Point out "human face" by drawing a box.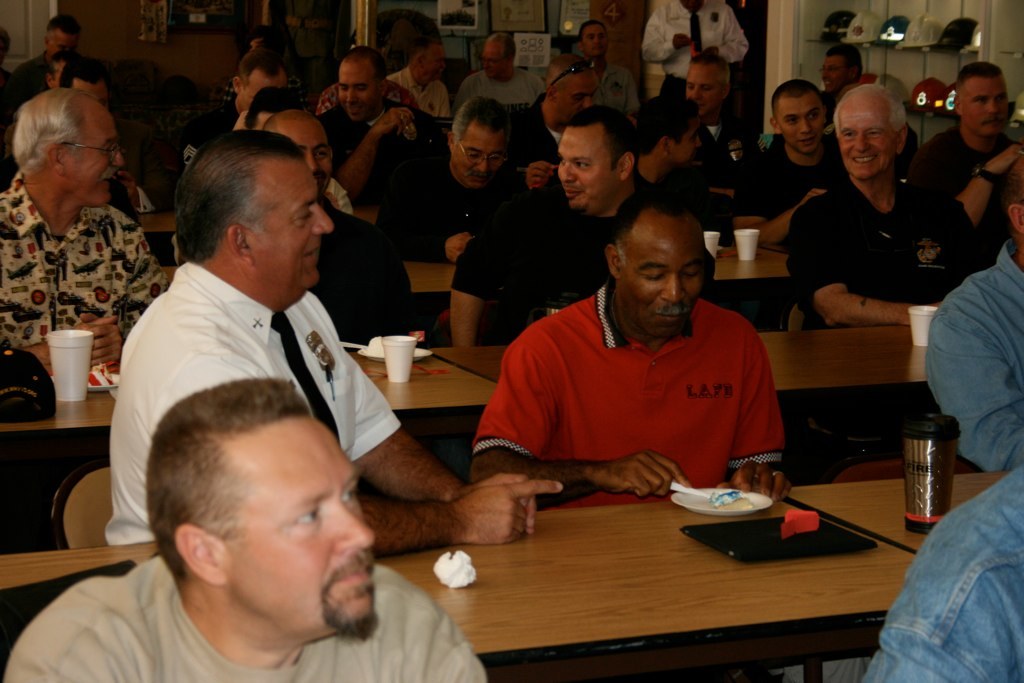
box=[450, 119, 502, 192].
